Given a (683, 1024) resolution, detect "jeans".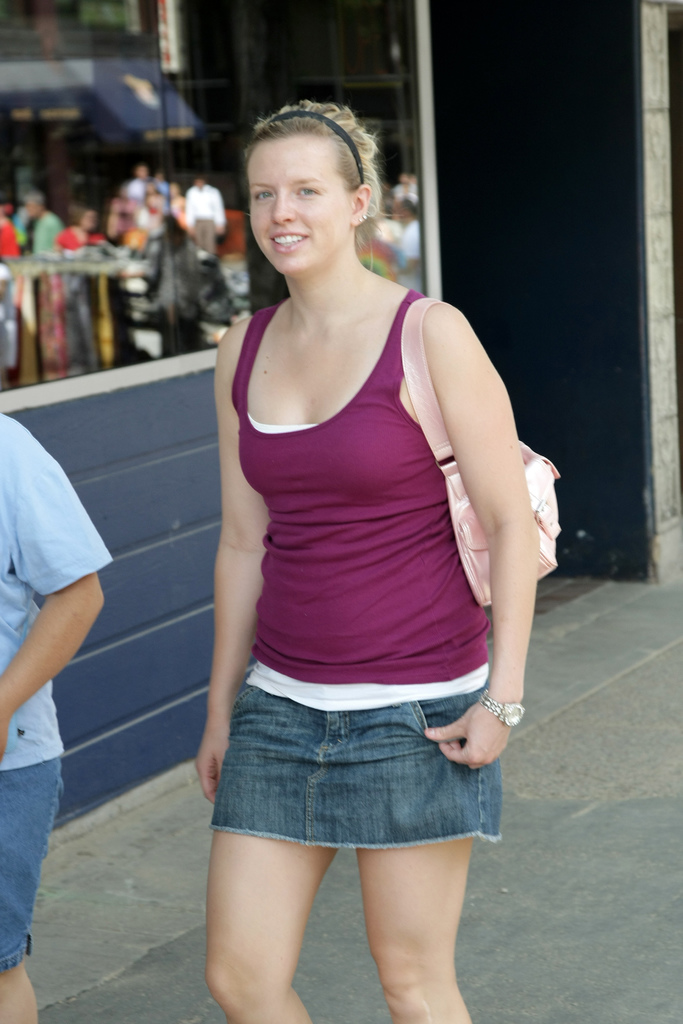
<box>0,753,69,967</box>.
